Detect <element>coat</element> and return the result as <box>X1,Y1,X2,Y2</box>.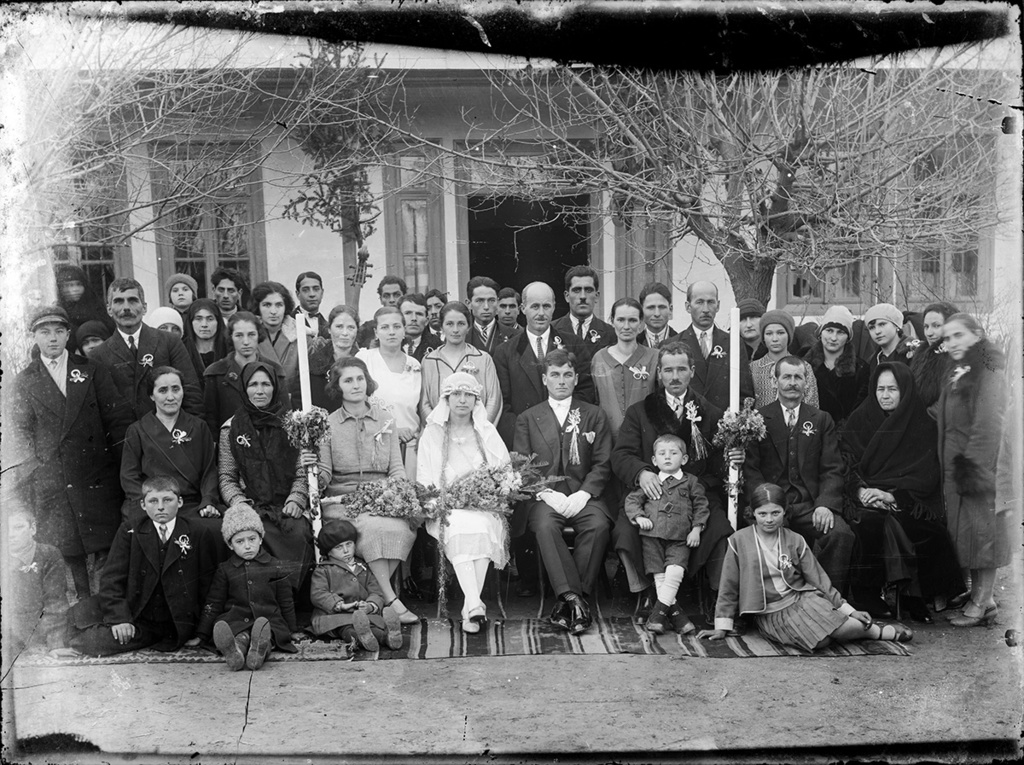
<box>307,553,392,628</box>.
